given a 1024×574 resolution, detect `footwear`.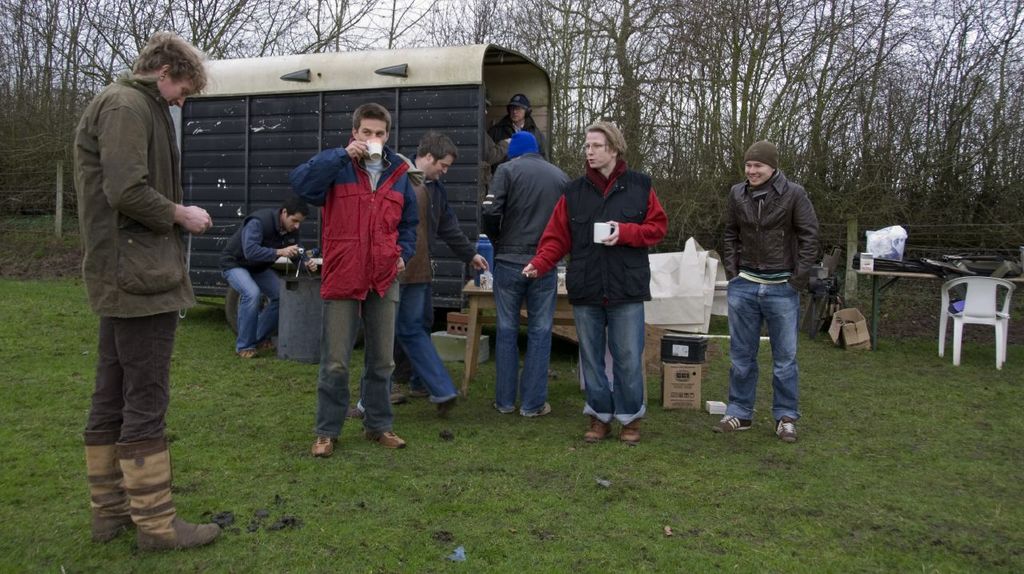
BBox(367, 428, 410, 448).
